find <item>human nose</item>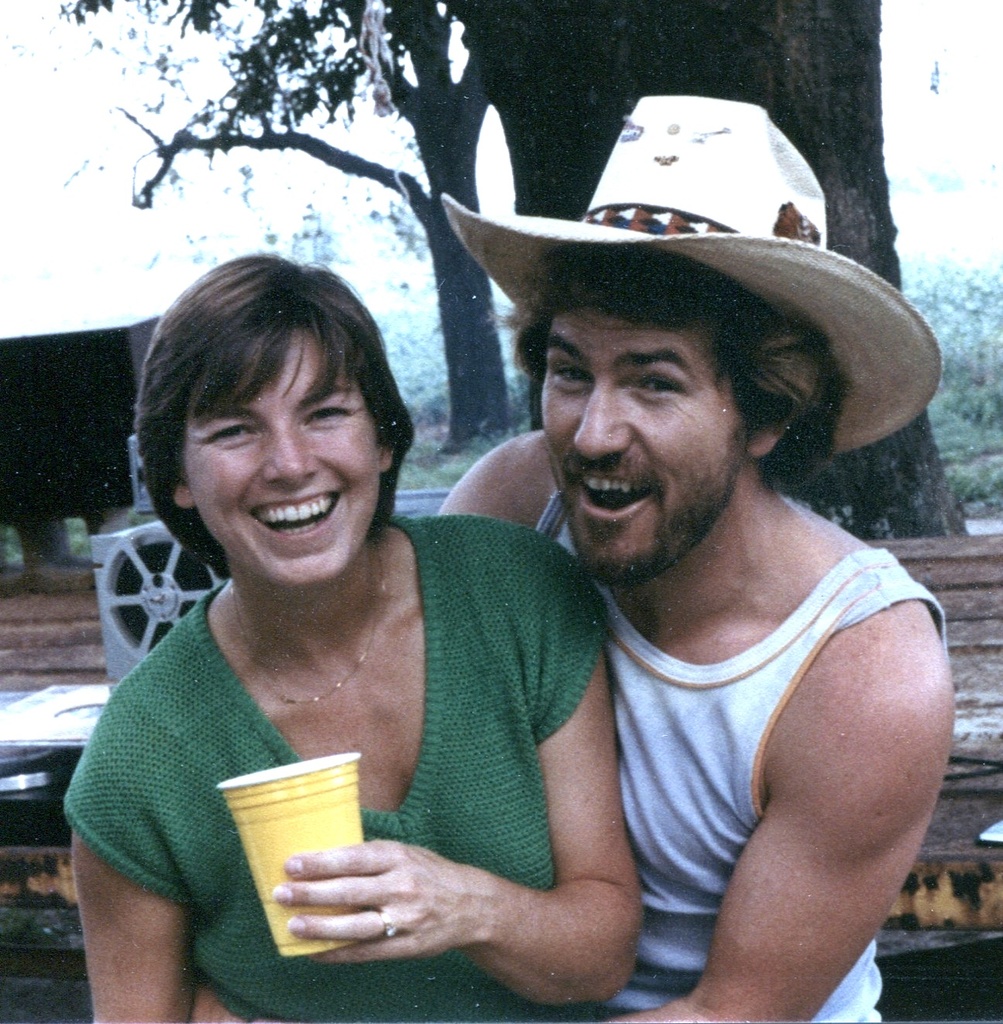
l=263, t=426, r=322, b=487
